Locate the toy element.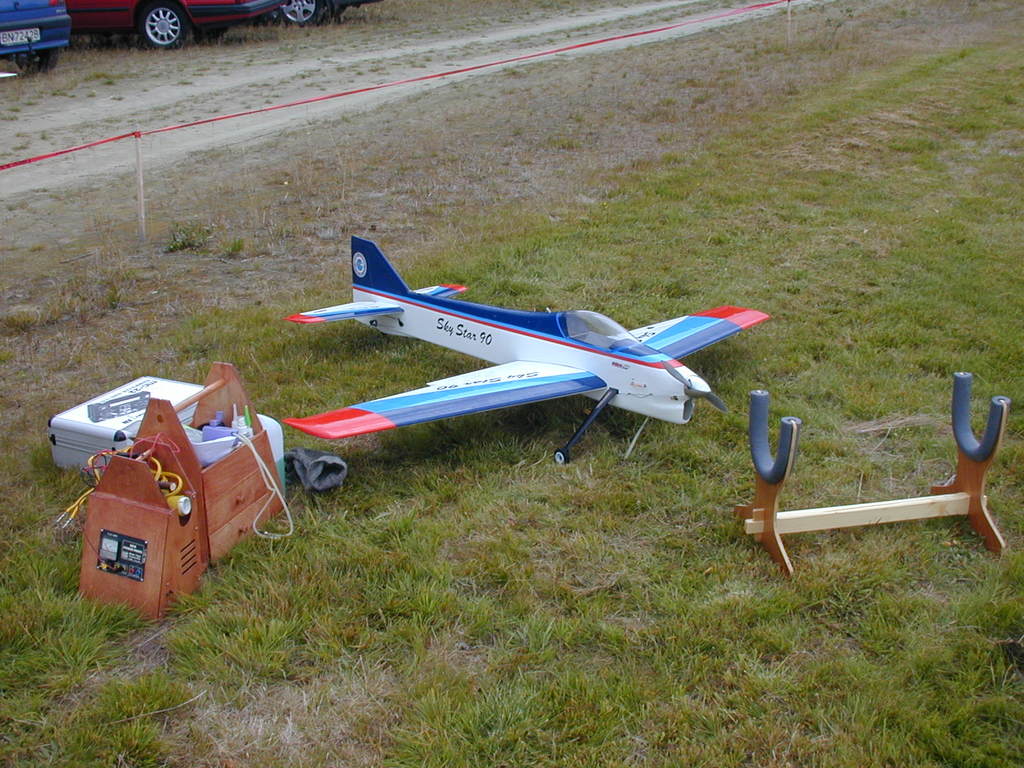
Element bbox: (left=87, top=391, right=150, bottom=424).
